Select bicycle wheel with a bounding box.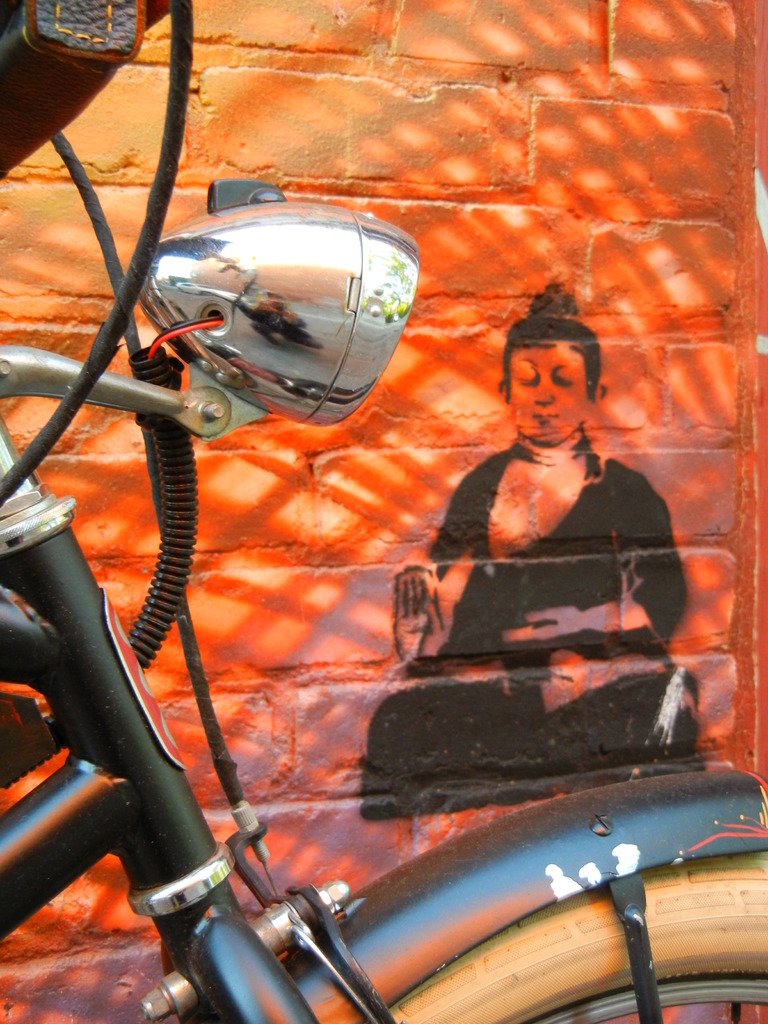
pyautogui.locateOnScreen(360, 846, 767, 1023).
